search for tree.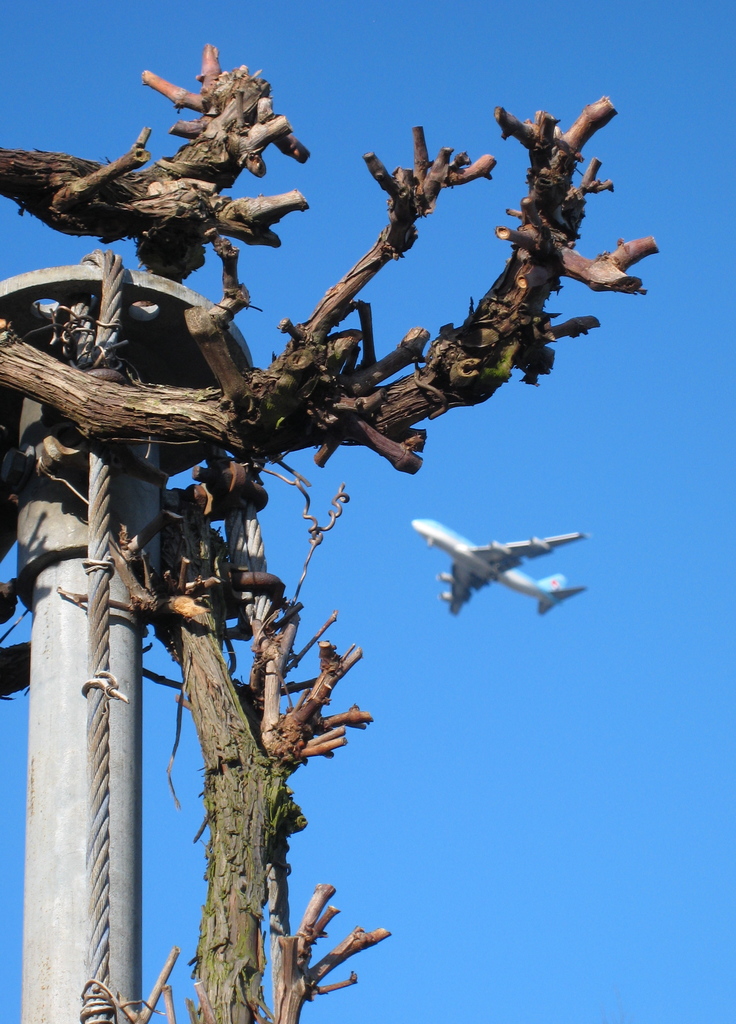
Found at x1=0, y1=44, x2=685, y2=948.
